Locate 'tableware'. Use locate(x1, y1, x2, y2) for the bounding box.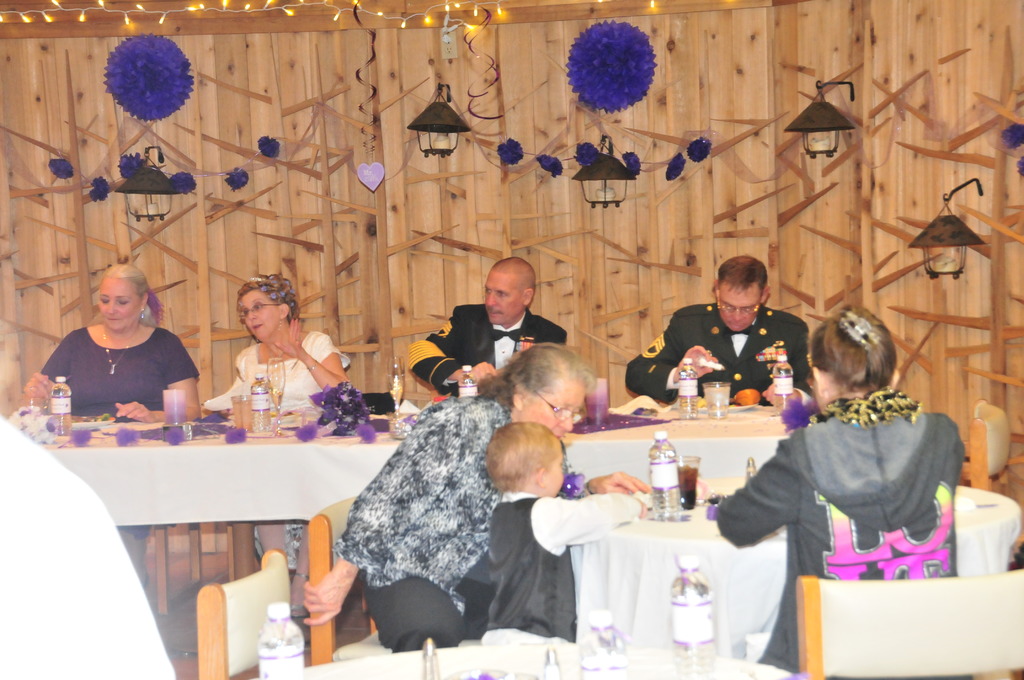
locate(696, 353, 726, 368).
